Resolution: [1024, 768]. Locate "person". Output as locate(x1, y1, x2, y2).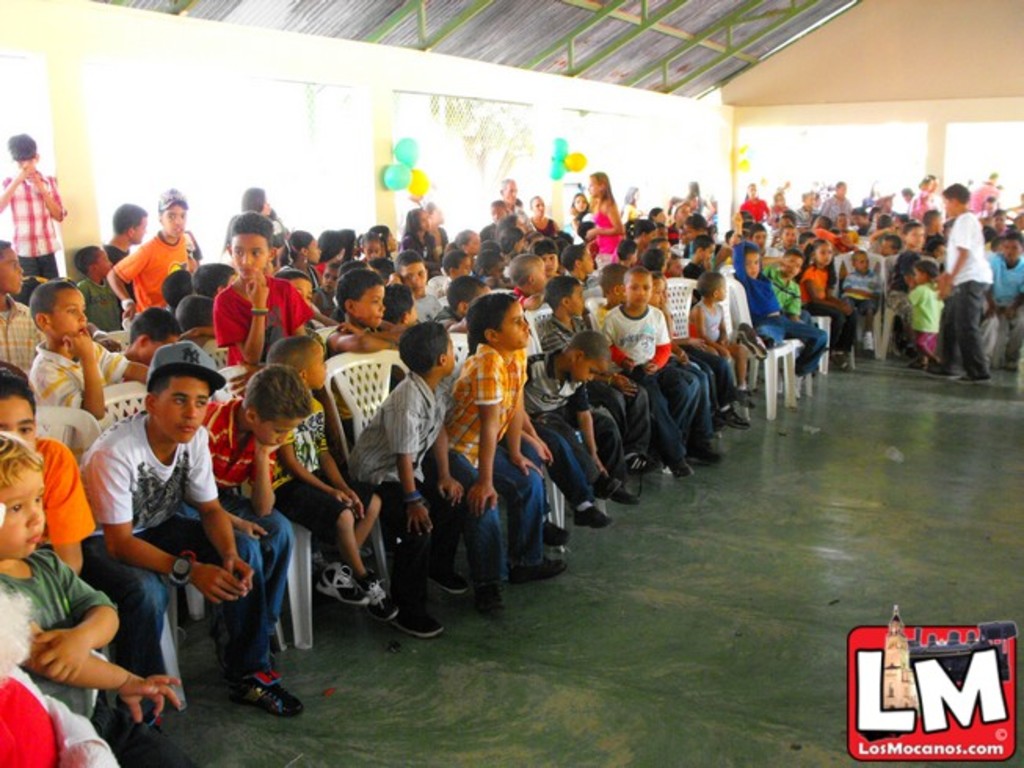
locate(240, 183, 279, 219).
